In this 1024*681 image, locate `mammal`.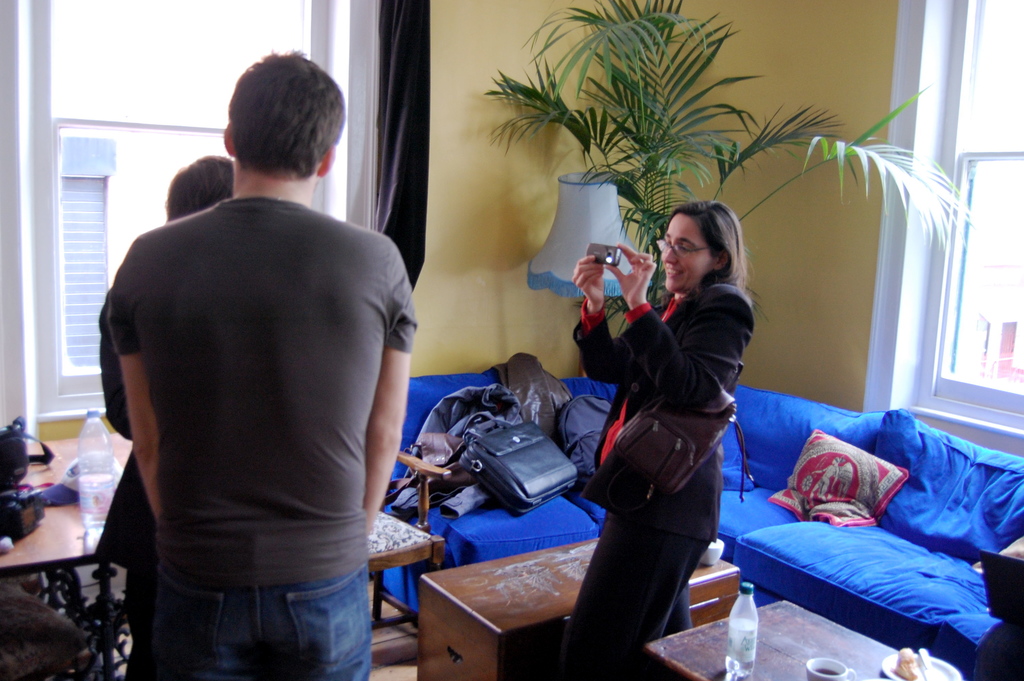
Bounding box: bbox(973, 616, 1023, 680).
